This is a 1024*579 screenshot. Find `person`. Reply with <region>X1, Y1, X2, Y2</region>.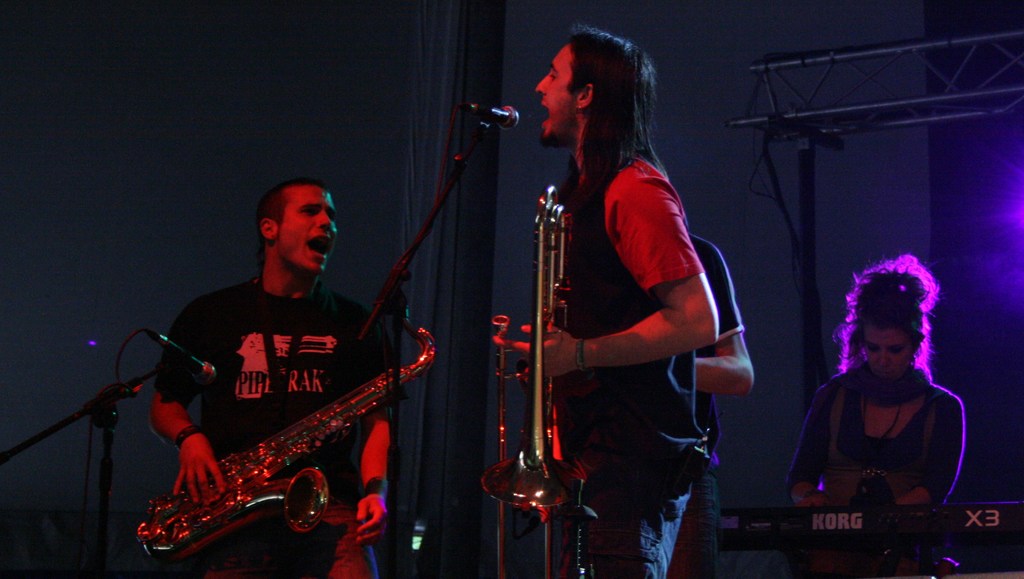
<region>802, 235, 970, 544</region>.
